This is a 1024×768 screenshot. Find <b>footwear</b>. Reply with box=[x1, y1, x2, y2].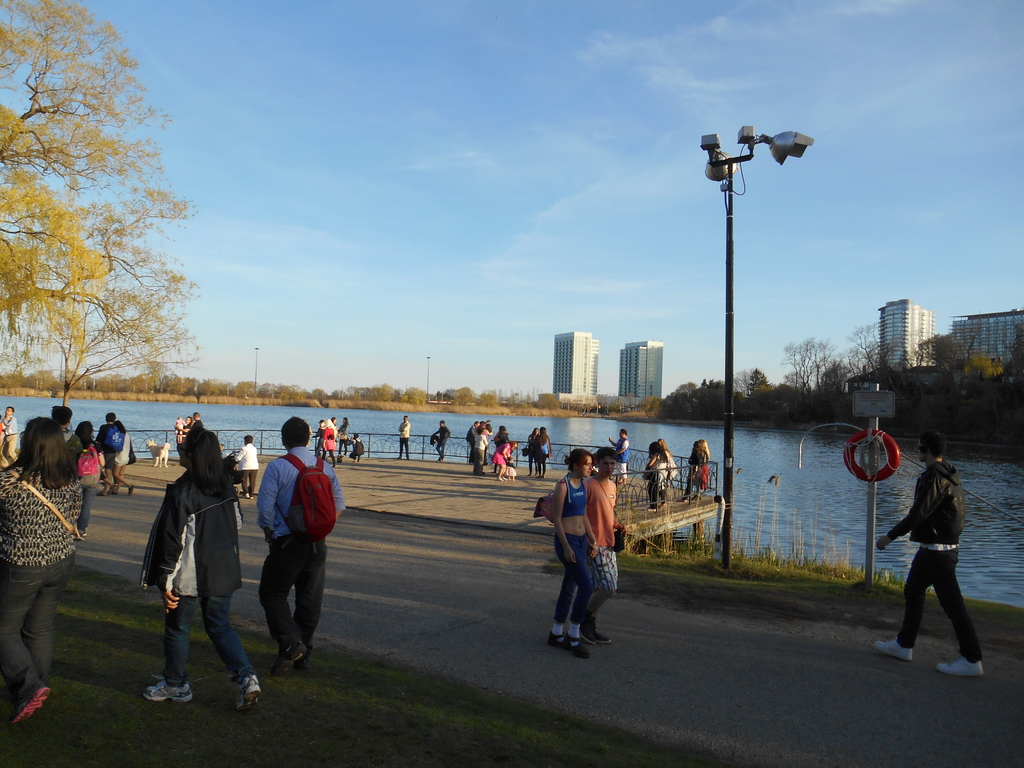
box=[398, 456, 403, 459].
